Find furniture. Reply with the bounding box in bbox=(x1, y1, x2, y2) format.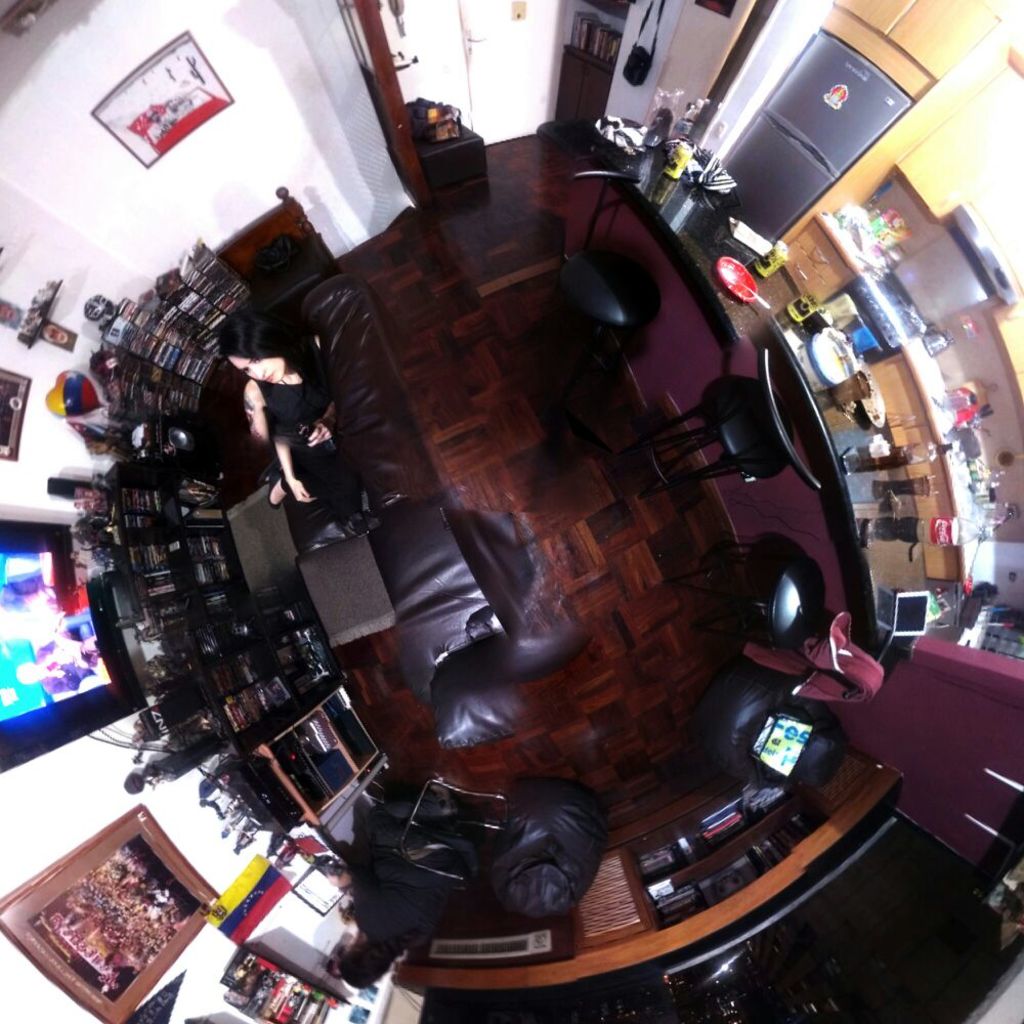
bbox=(487, 781, 611, 922).
